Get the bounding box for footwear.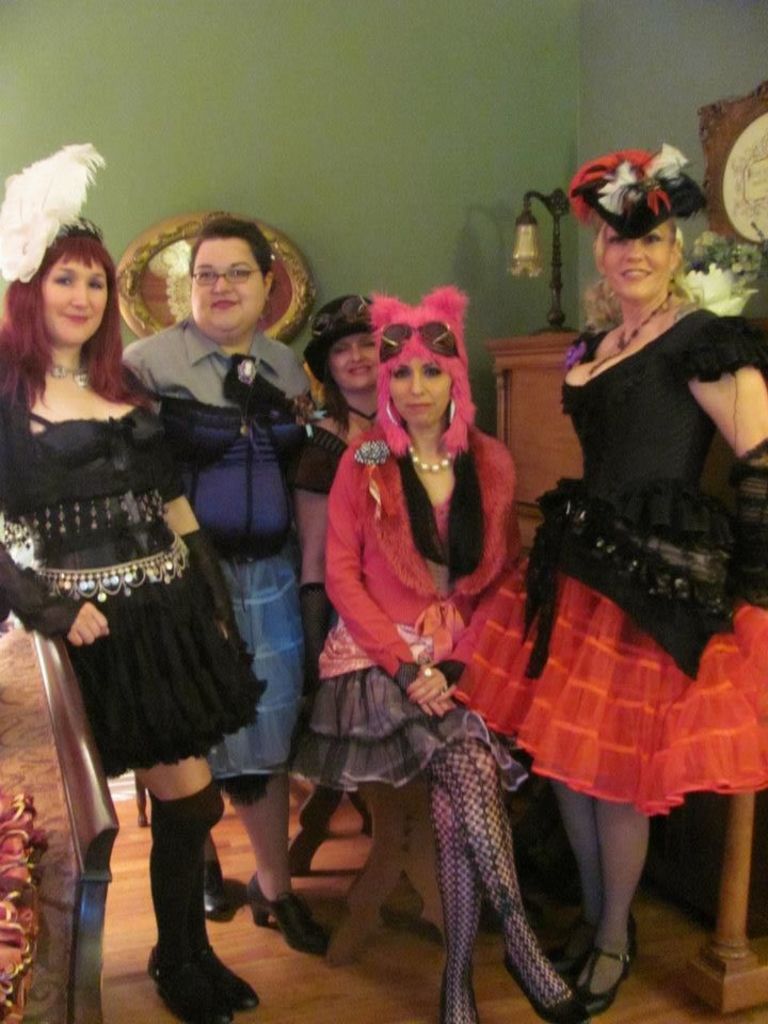
crop(553, 907, 645, 960).
